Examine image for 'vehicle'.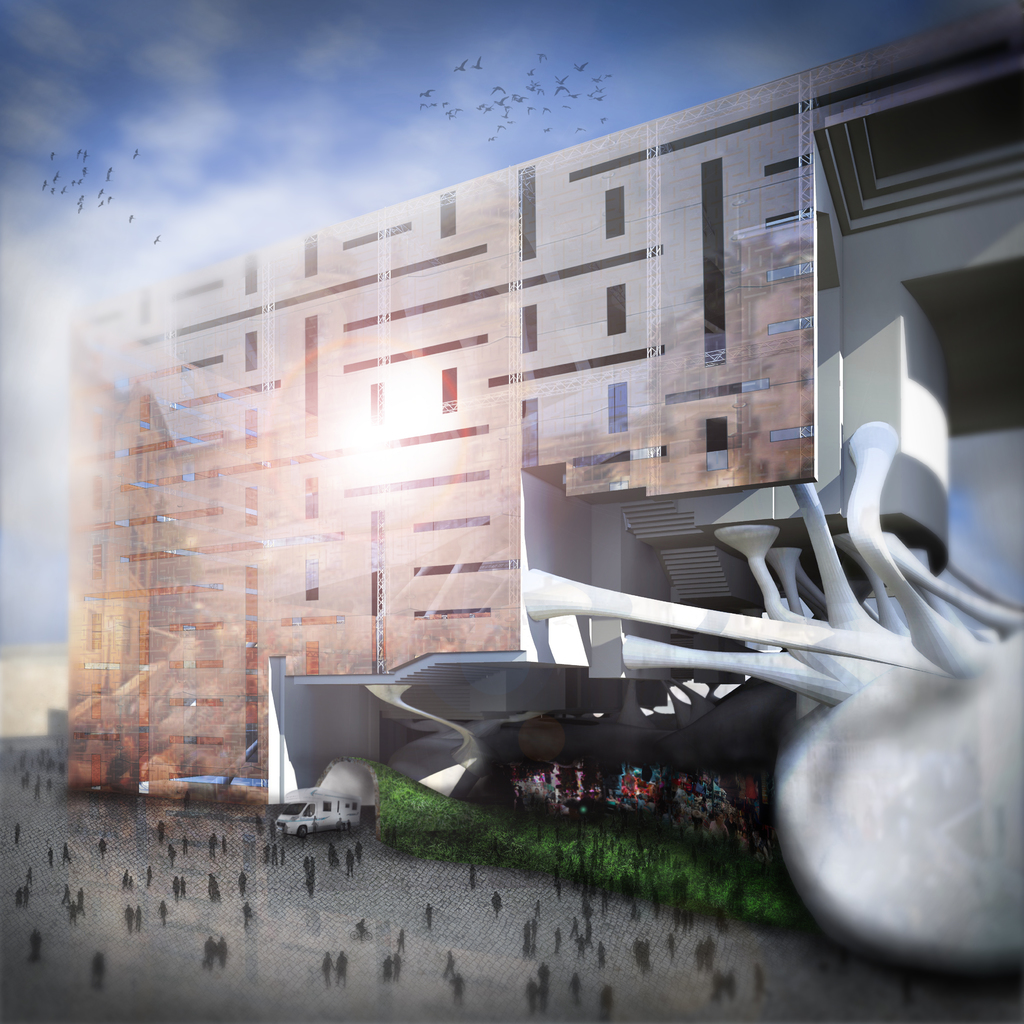
Examination result: x1=278 y1=793 x2=360 y2=840.
